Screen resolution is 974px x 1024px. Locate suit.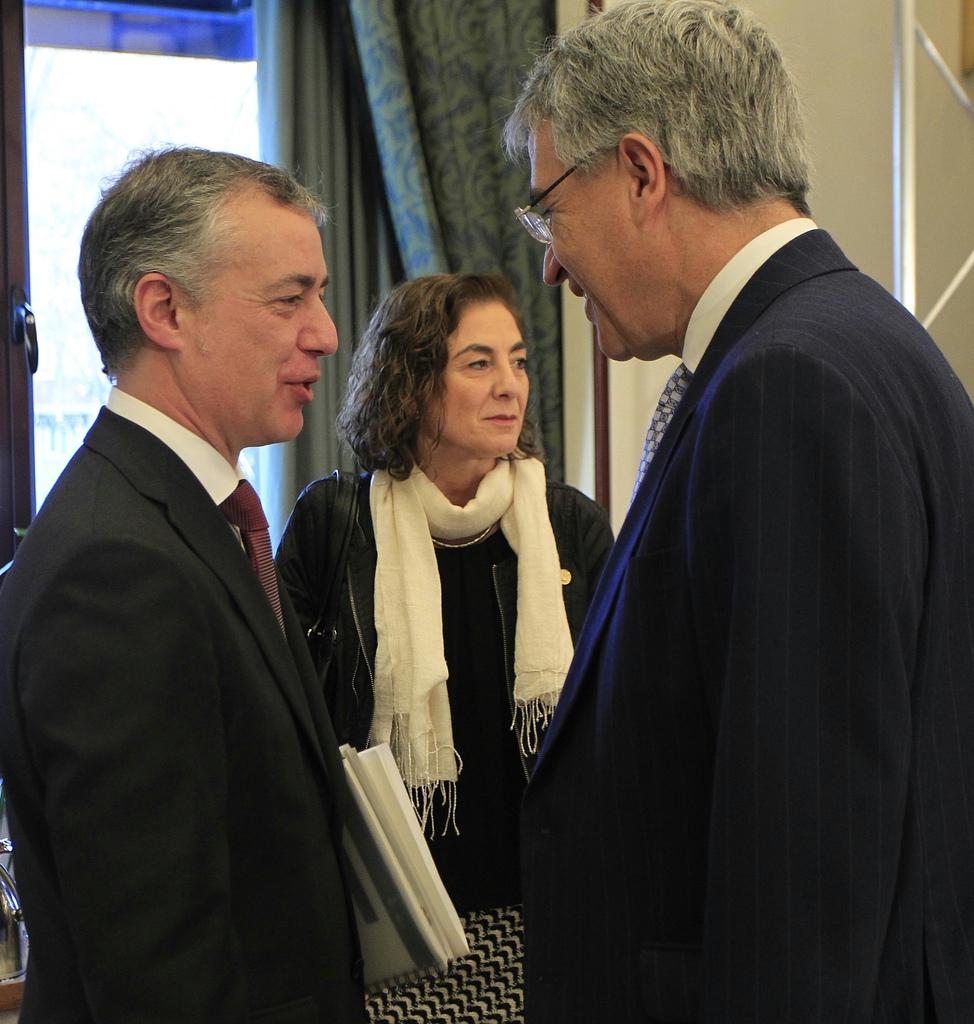
x1=528, y1=230, x2=973, y2=1023.
